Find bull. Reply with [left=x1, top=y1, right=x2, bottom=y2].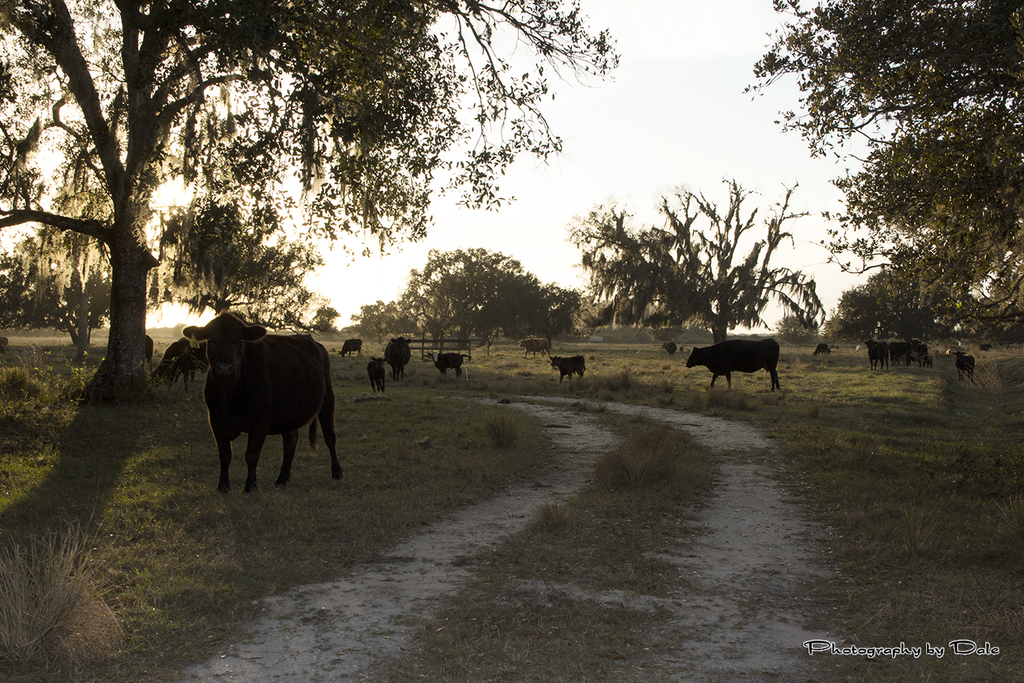
[left=660, top=340, right=677, bottom=357].
